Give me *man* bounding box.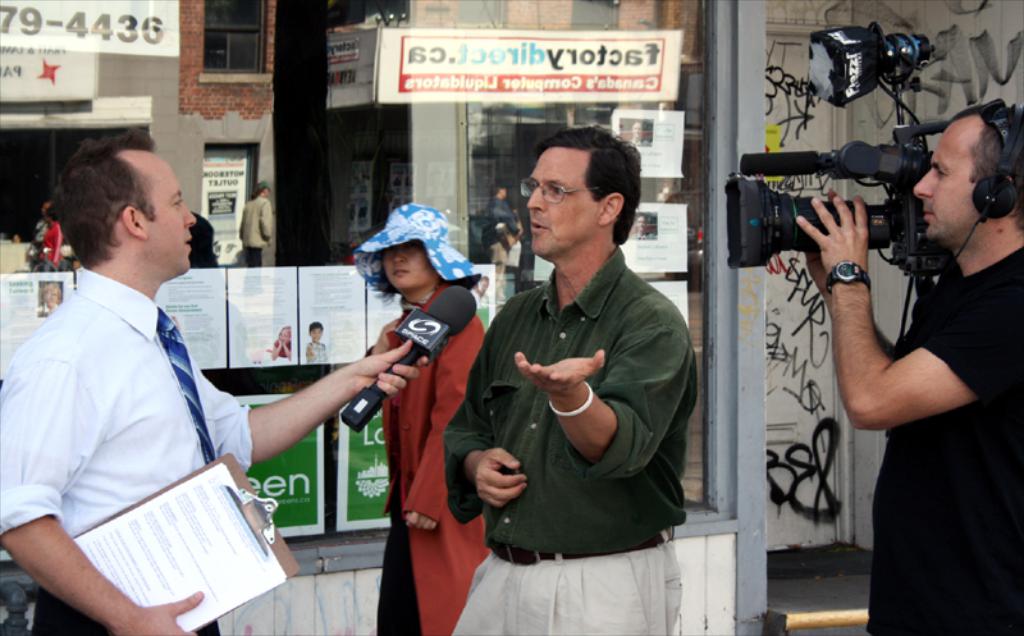
801/106/1023/630.
